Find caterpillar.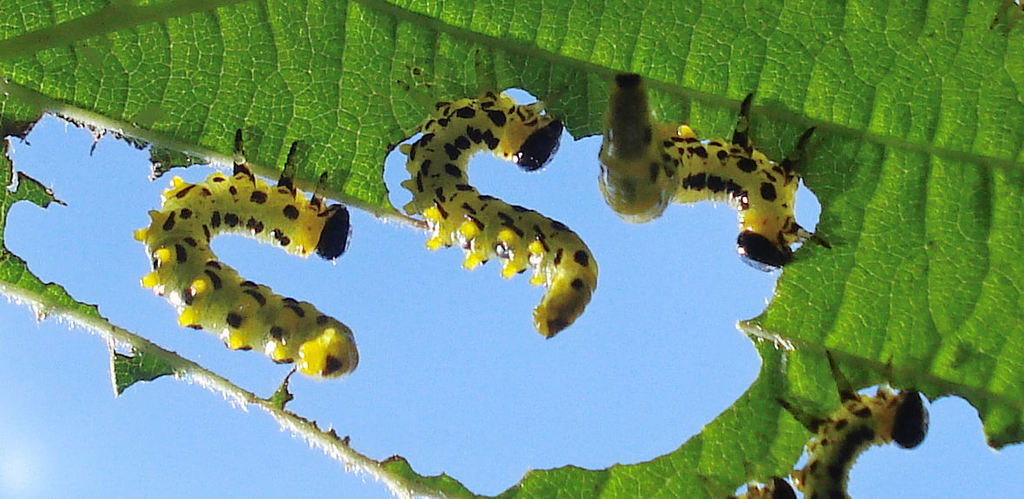
rect(397, 46, 600, 337).
